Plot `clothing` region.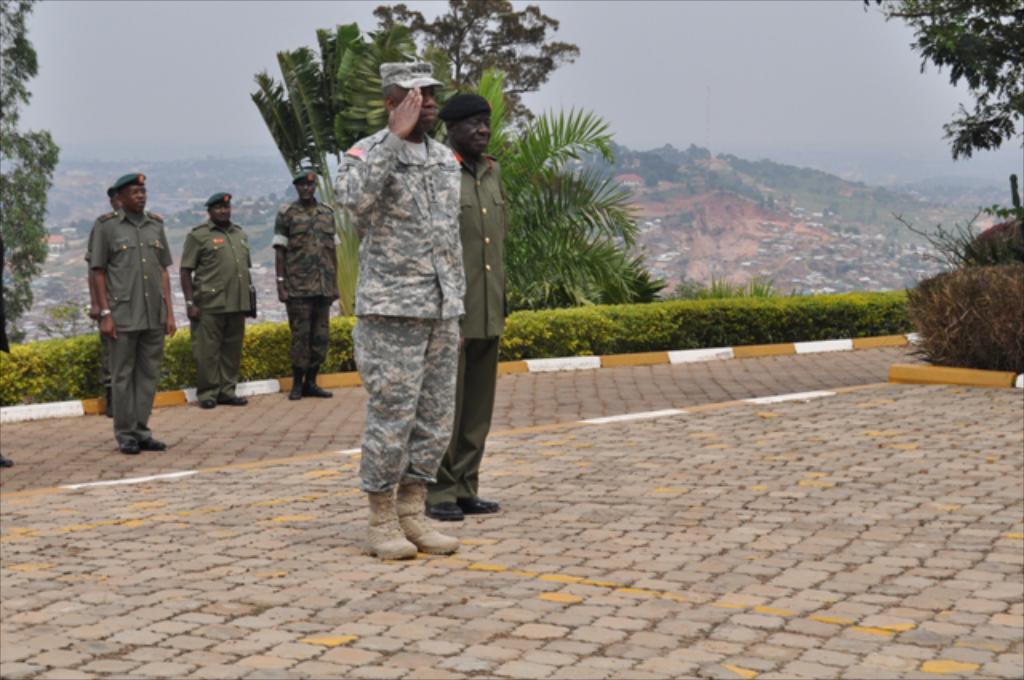
Plotted at [x1=267, y1=192, x2=339, y2=376].
